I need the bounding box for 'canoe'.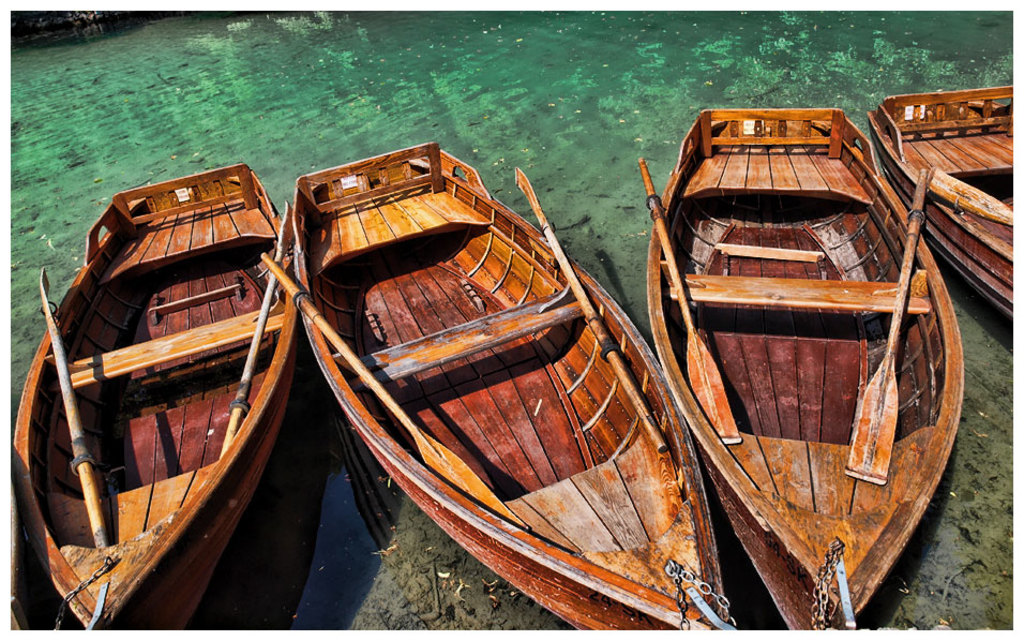
Here it is: (645,107,960,631).
